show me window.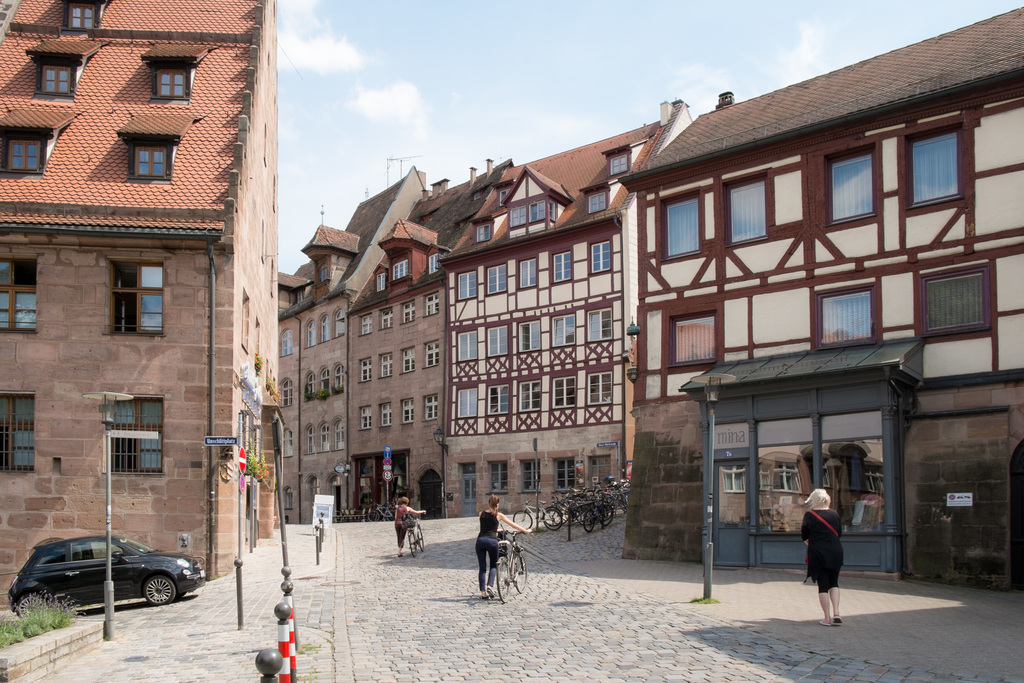
window is here: rect(426, 255, 437, 270).
